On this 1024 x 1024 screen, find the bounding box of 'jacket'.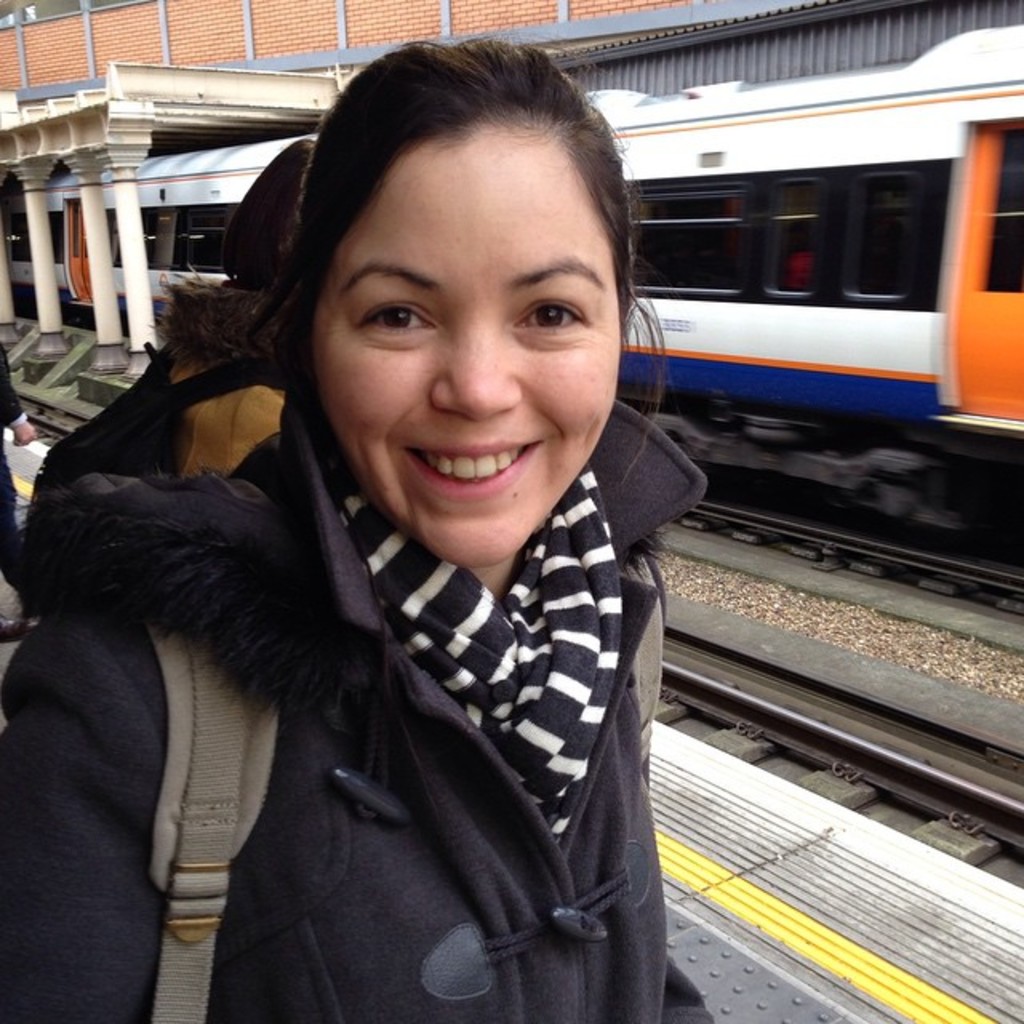
Bounding box: 27:242:741:1023.
